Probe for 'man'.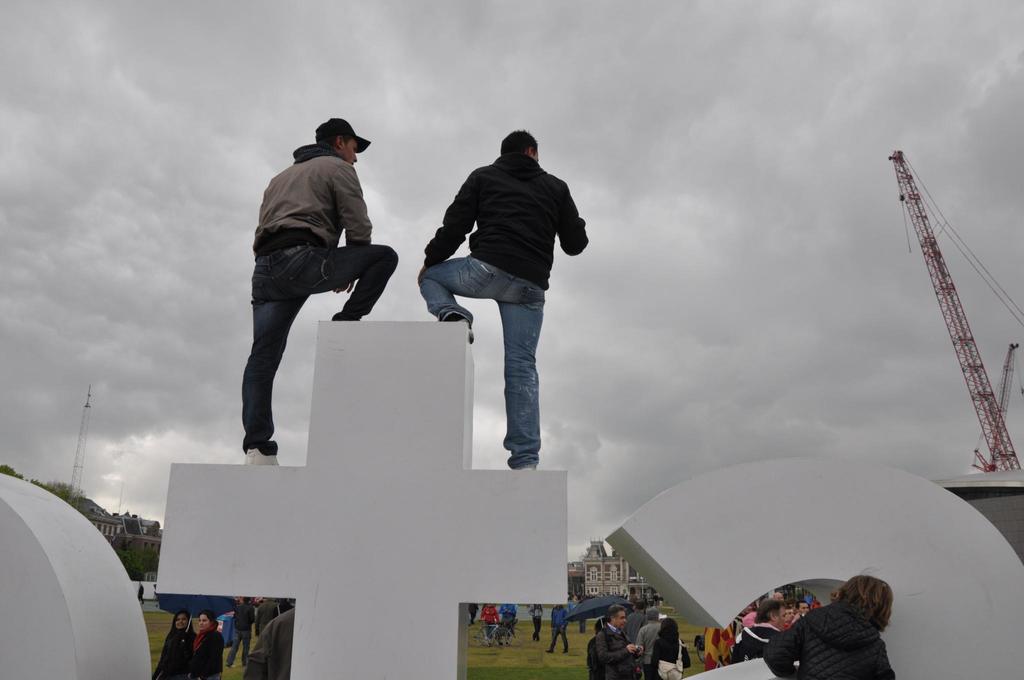
Probe result: (787,608,792,618).
